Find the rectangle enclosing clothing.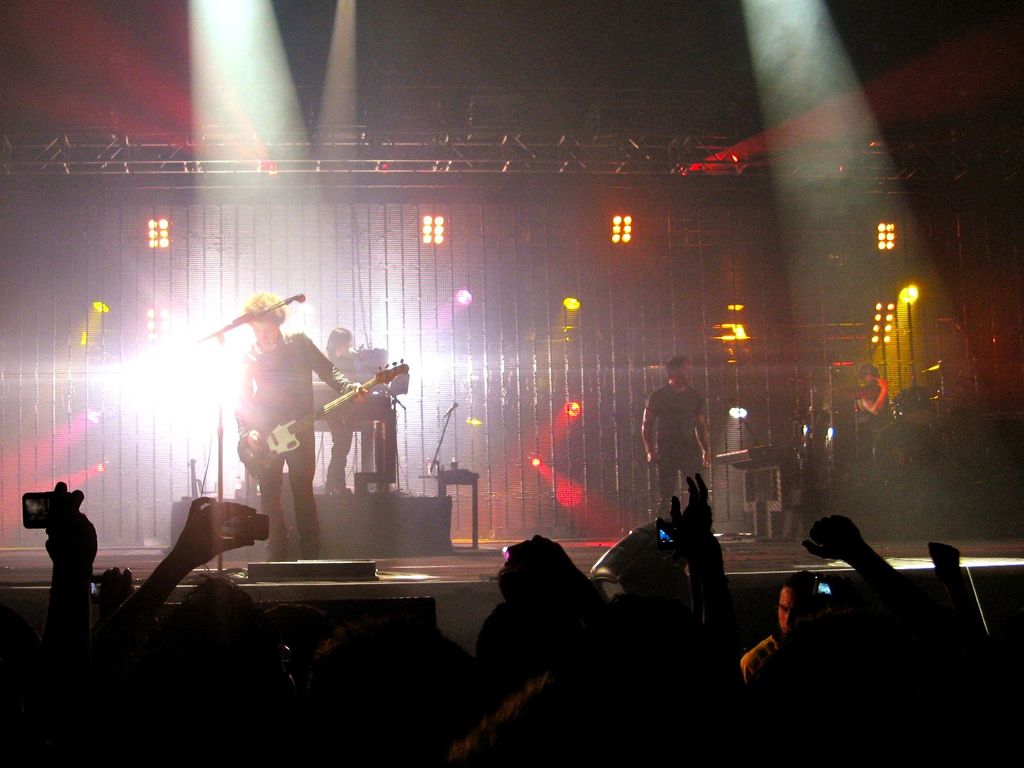
[738, 625, 788, 682].
